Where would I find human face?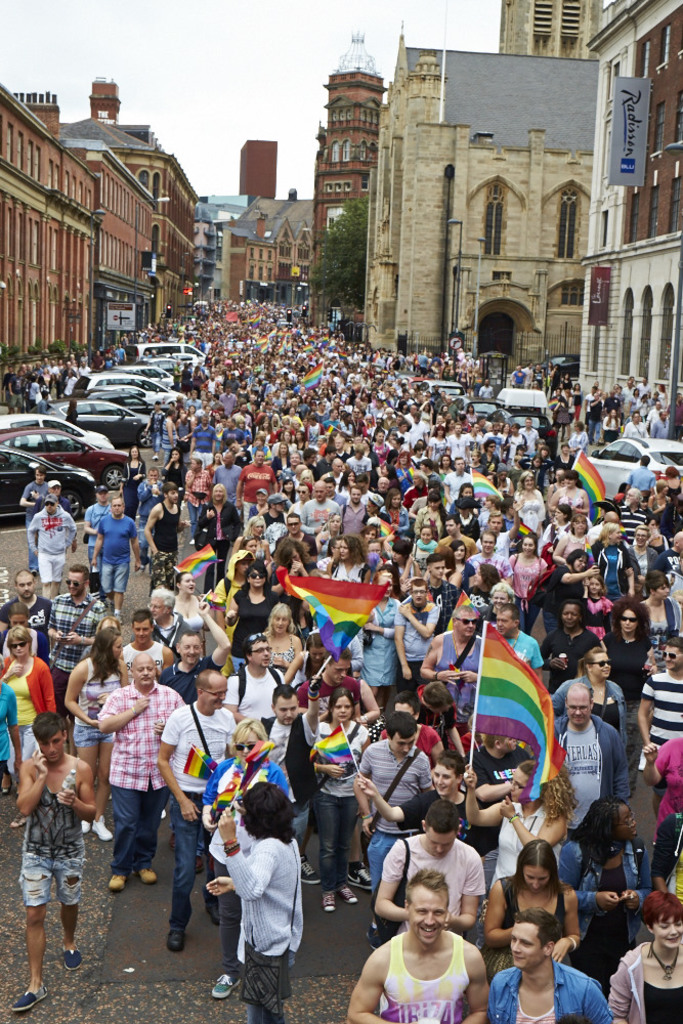
At (445, 519, 456, 536).
